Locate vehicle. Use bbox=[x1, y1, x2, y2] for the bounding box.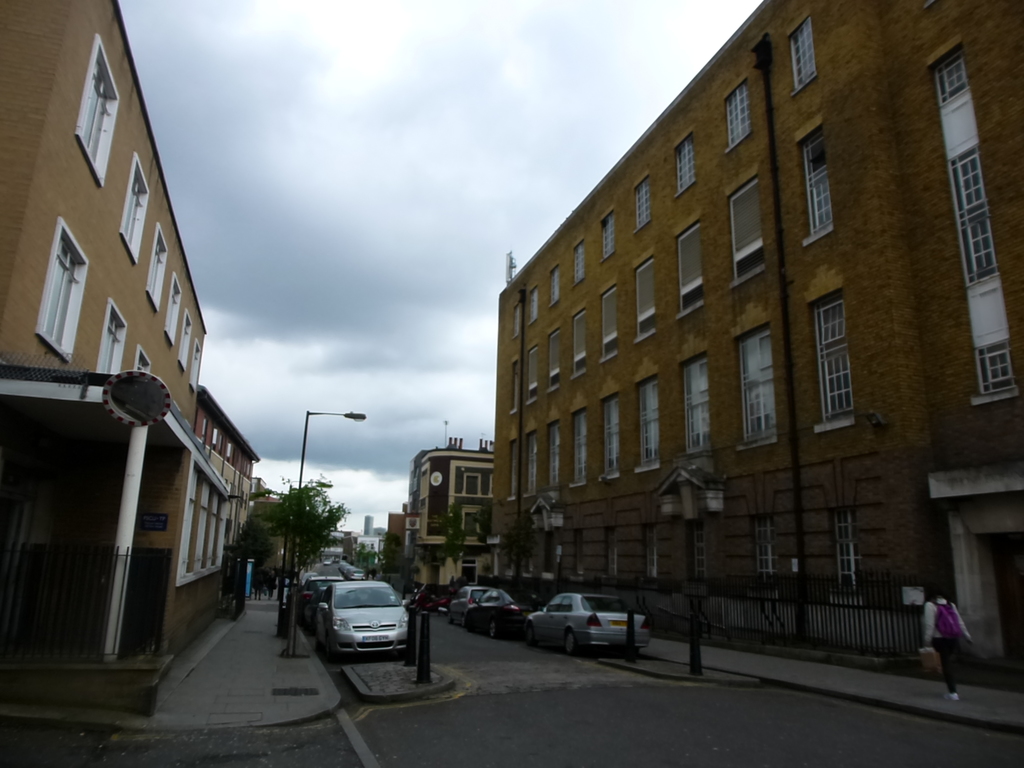
bbox=[303, 585, 330, 625].
